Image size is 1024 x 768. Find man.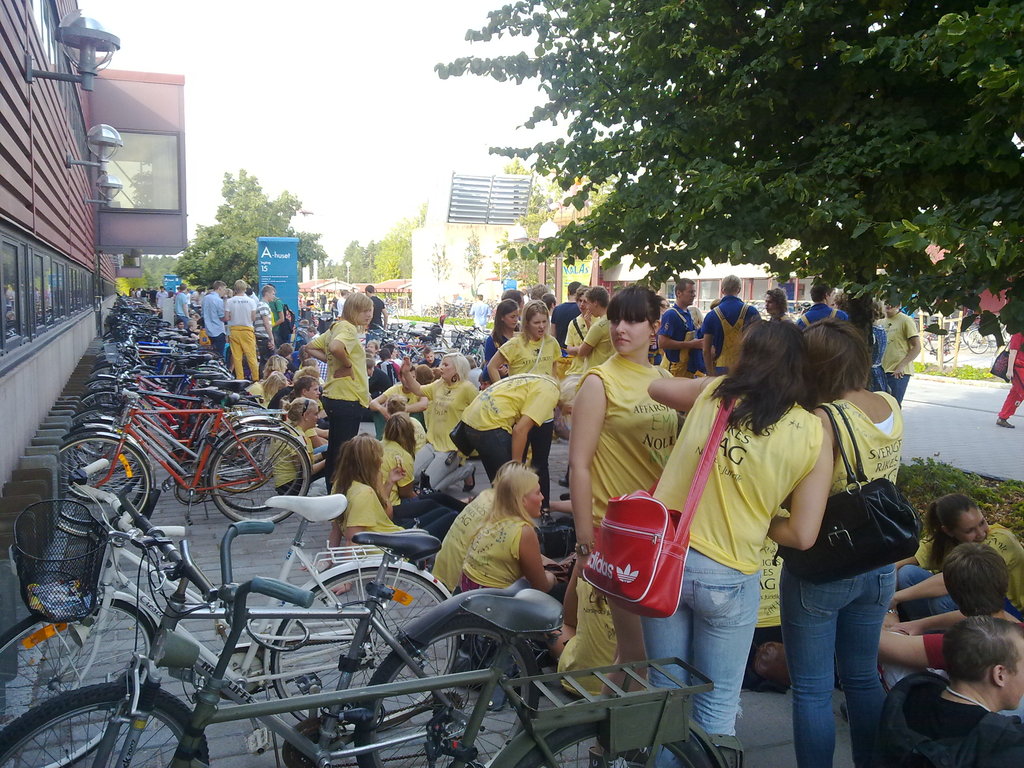
bbox=[378, 348, 401, 380].
